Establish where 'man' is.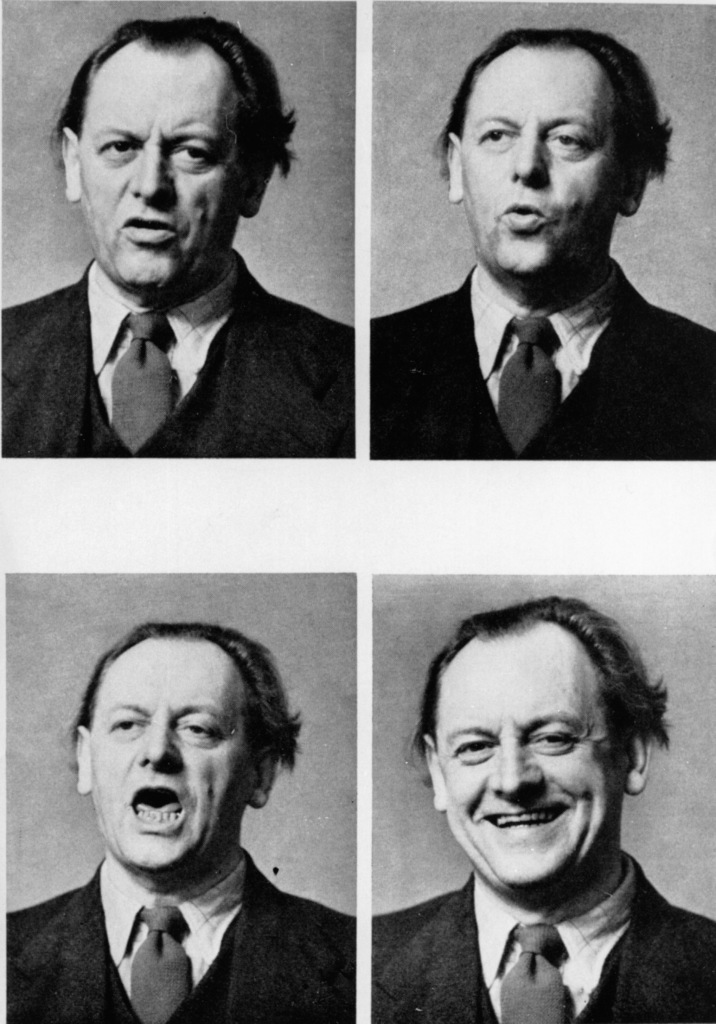
Established at box(369, 596, 715, 1023).
